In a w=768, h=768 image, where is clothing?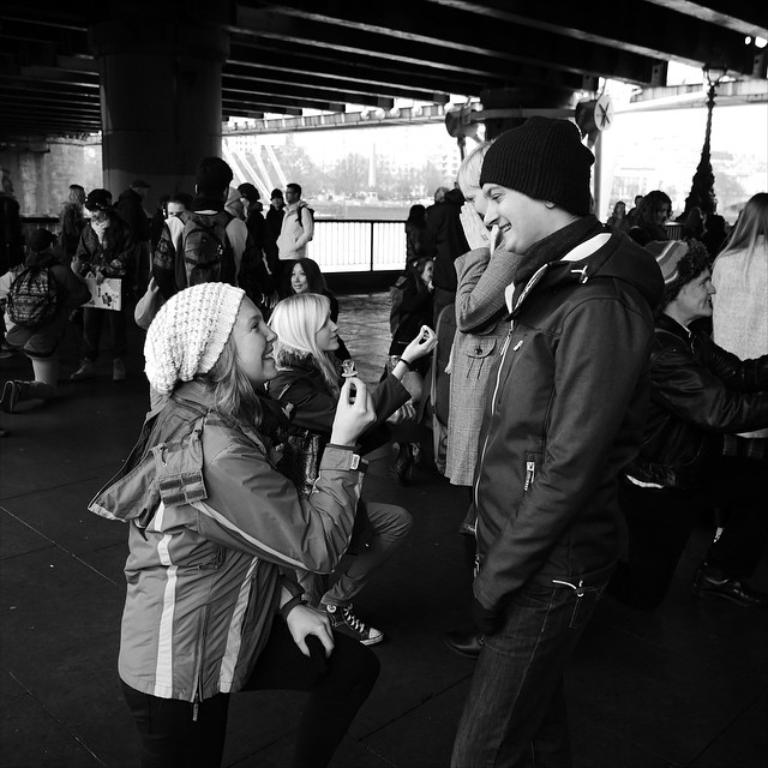
462:228:668:607.
